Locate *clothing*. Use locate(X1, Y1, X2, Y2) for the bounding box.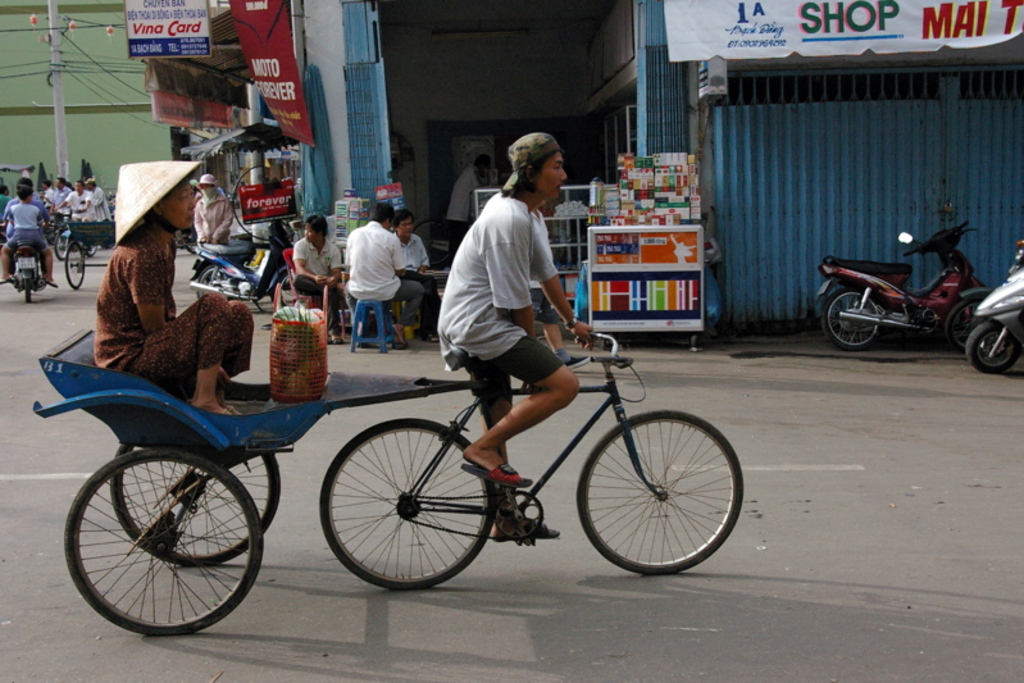
locate(396, 236, 418, 270).
